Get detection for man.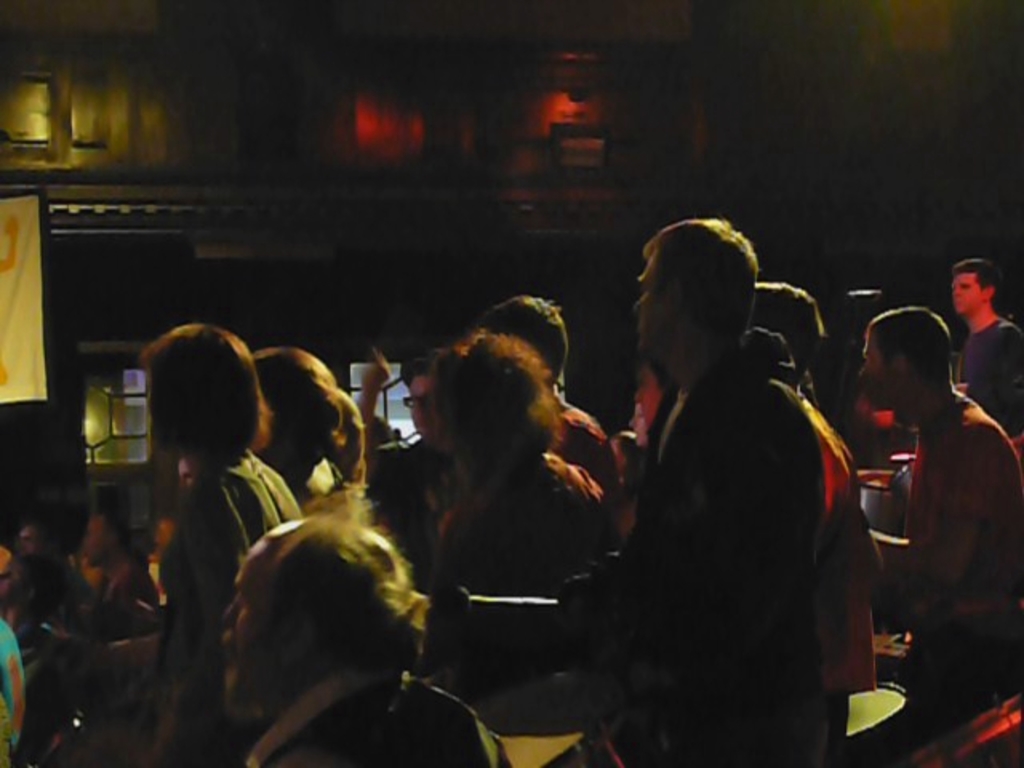
Detection: bbox=[125, 323, 315, 766].
